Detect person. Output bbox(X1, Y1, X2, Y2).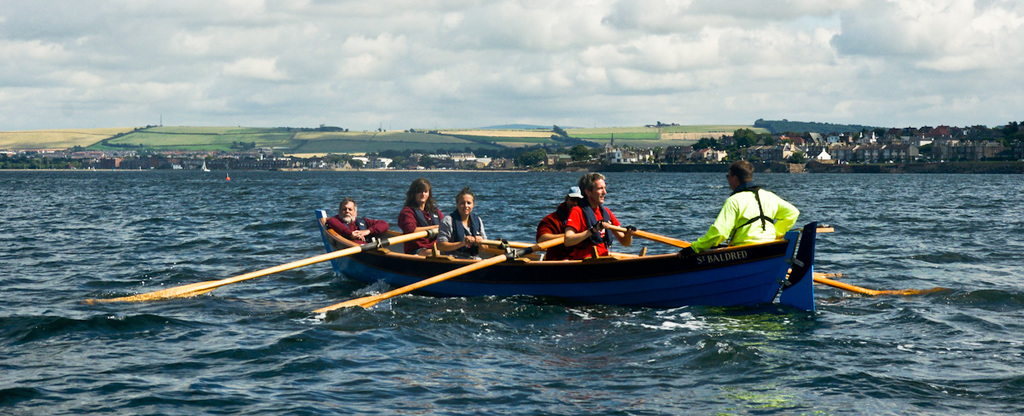
bbox(678, 163, 788, 258).
